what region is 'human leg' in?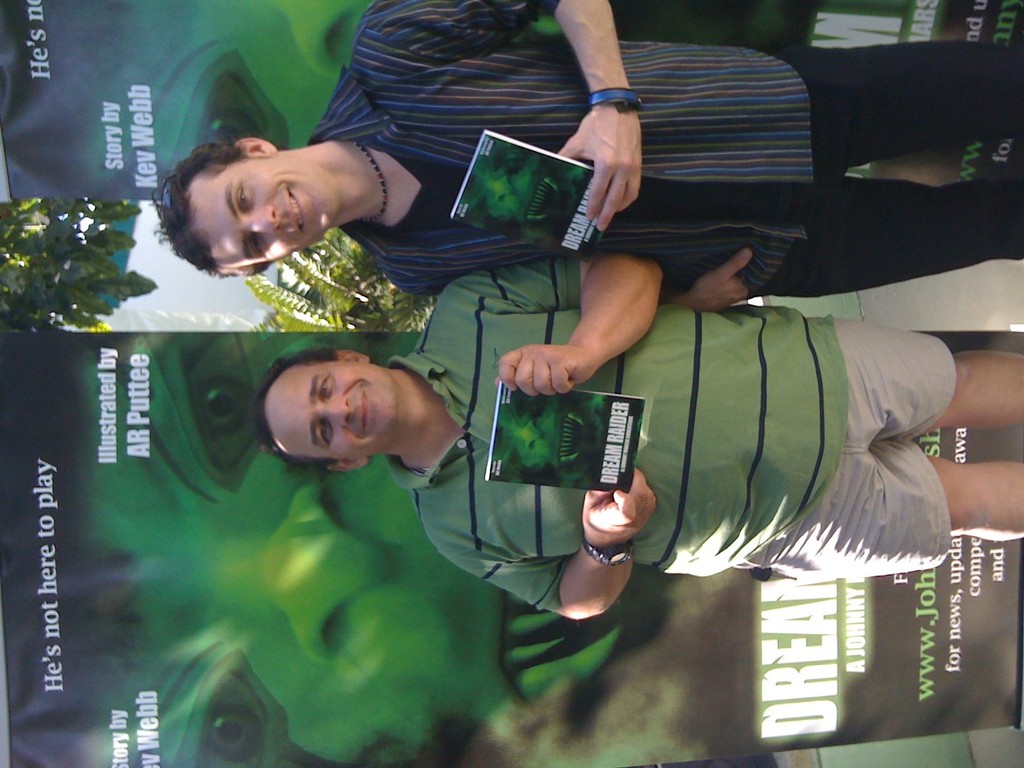
rect(827, 454, 1021, 547).
